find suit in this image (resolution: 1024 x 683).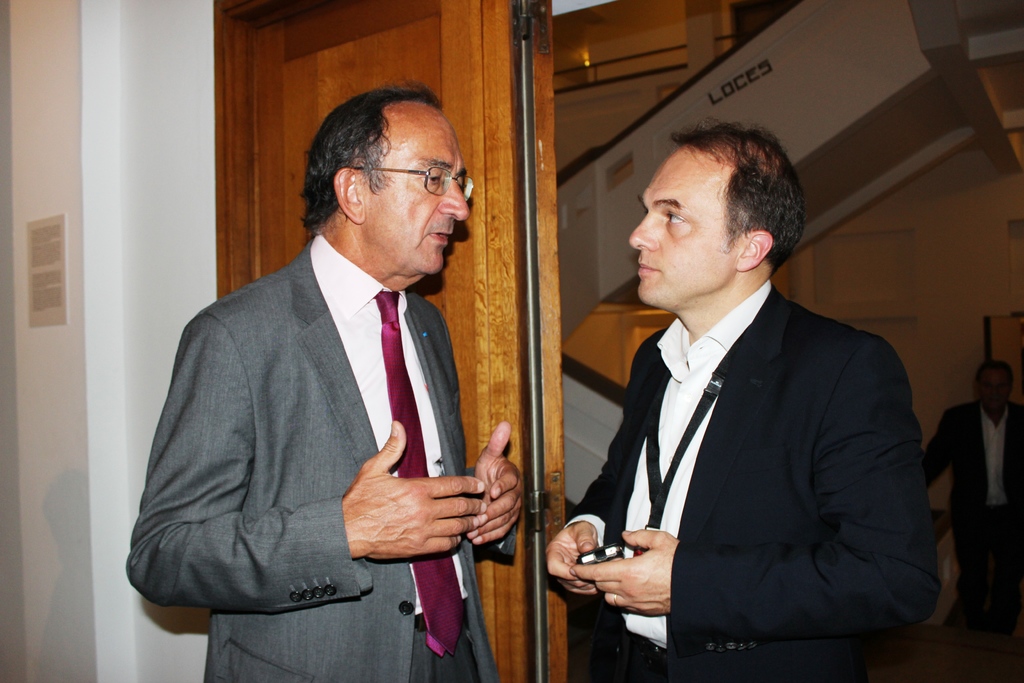
bbox(129, 156, 502, 657).
